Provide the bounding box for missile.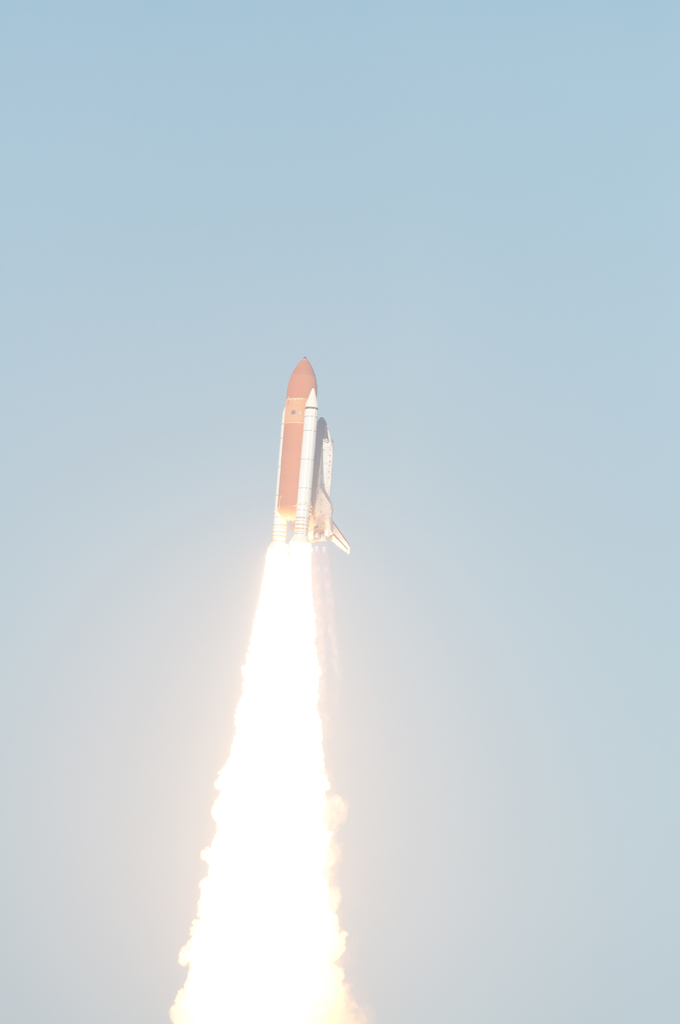
box=[275, 354, 350, 554].
